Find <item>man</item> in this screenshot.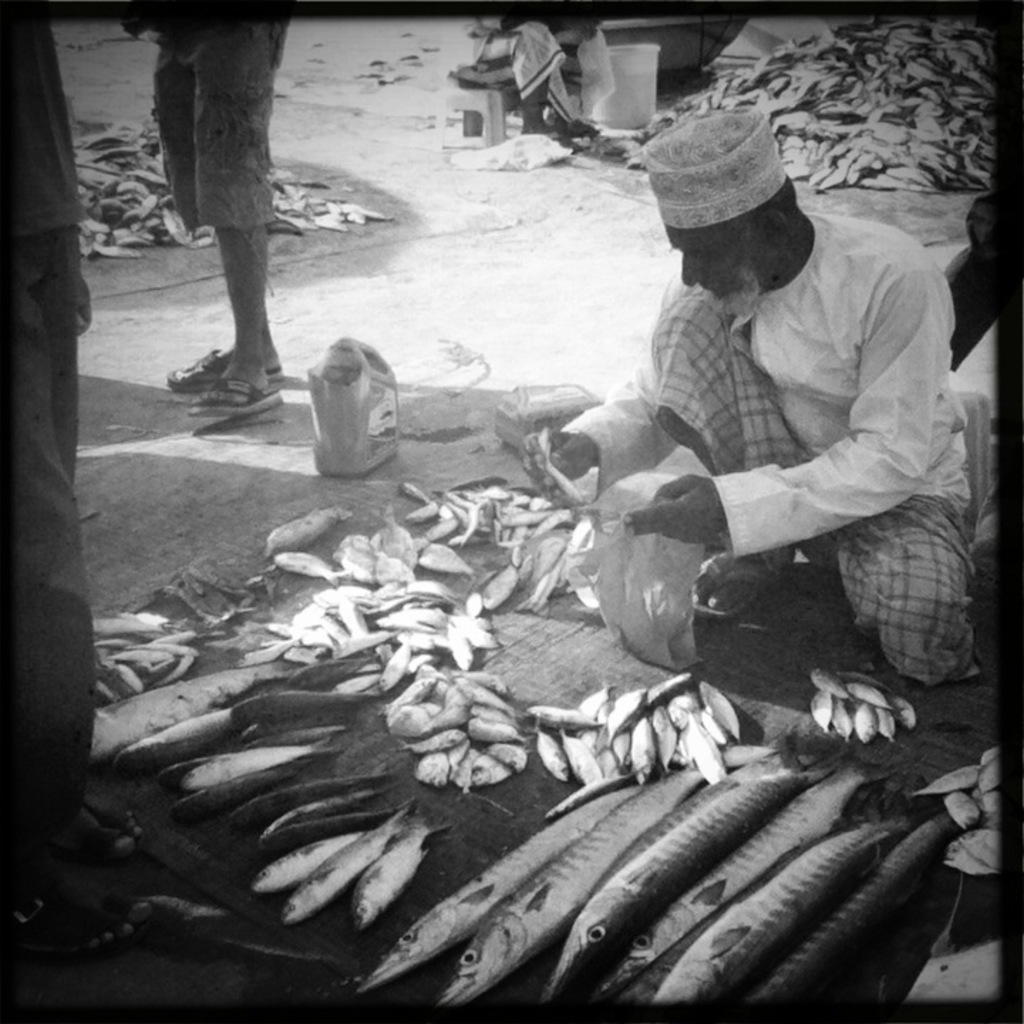
The bounding box for <item>man</item> is 535:53:974:745.
